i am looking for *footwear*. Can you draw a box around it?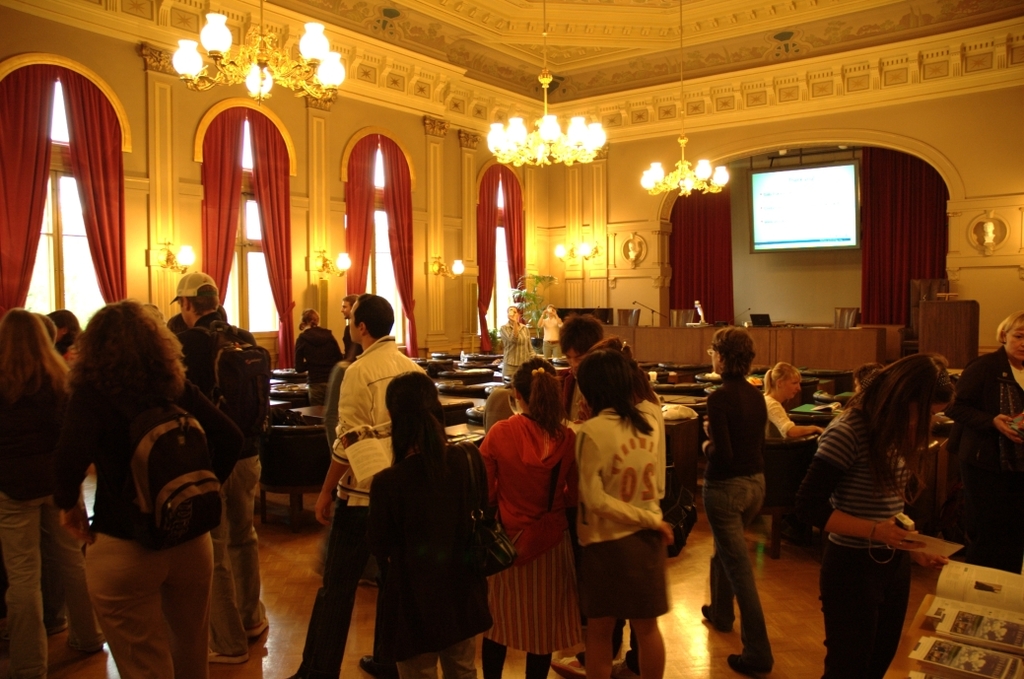
Sure, the bounding box is {"x1": 42, "y1": 617, "x2": 71, "y2": 637}.
